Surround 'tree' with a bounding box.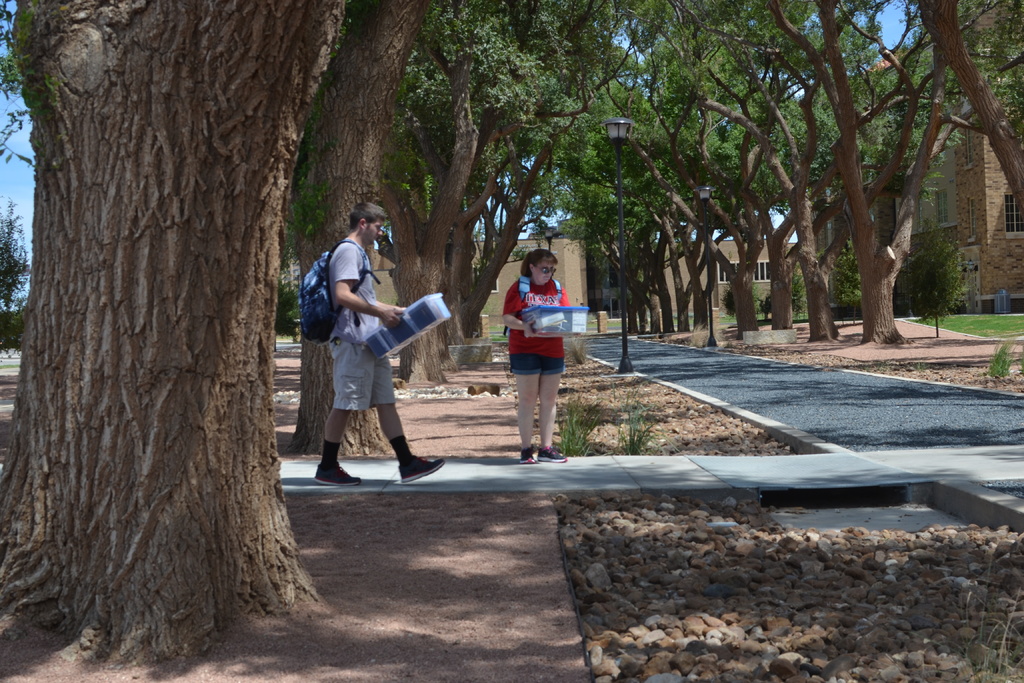
locate(719, 0, 952, 366).
